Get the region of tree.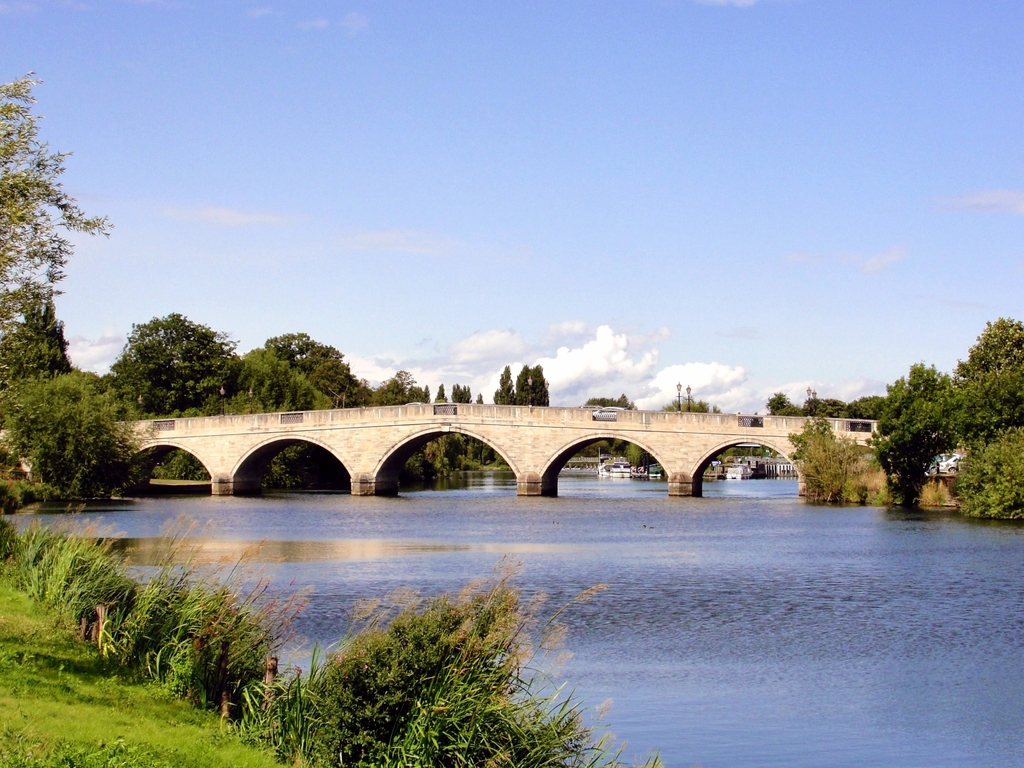
{"left": 13, "top": 337, "right": 123, "bottom": 515}.
